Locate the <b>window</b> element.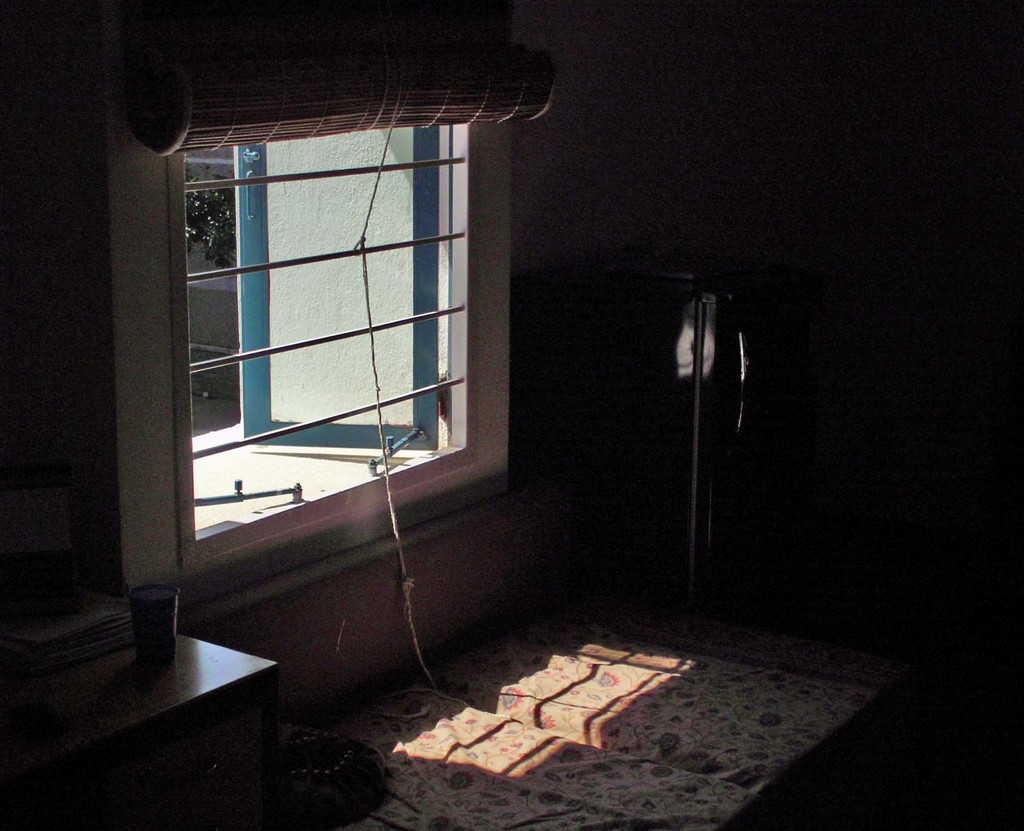
Element bbox: crop(102, 20, 556, 556).
